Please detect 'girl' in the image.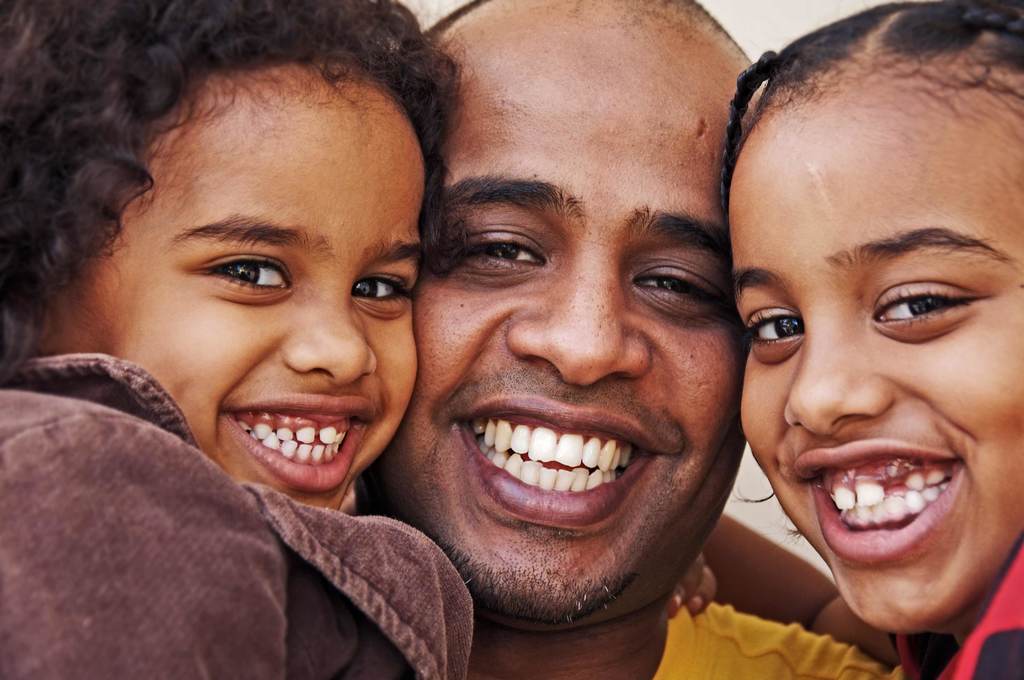
{"left": 664, "top": 0, "right": 1023, "bottom": 679}.
